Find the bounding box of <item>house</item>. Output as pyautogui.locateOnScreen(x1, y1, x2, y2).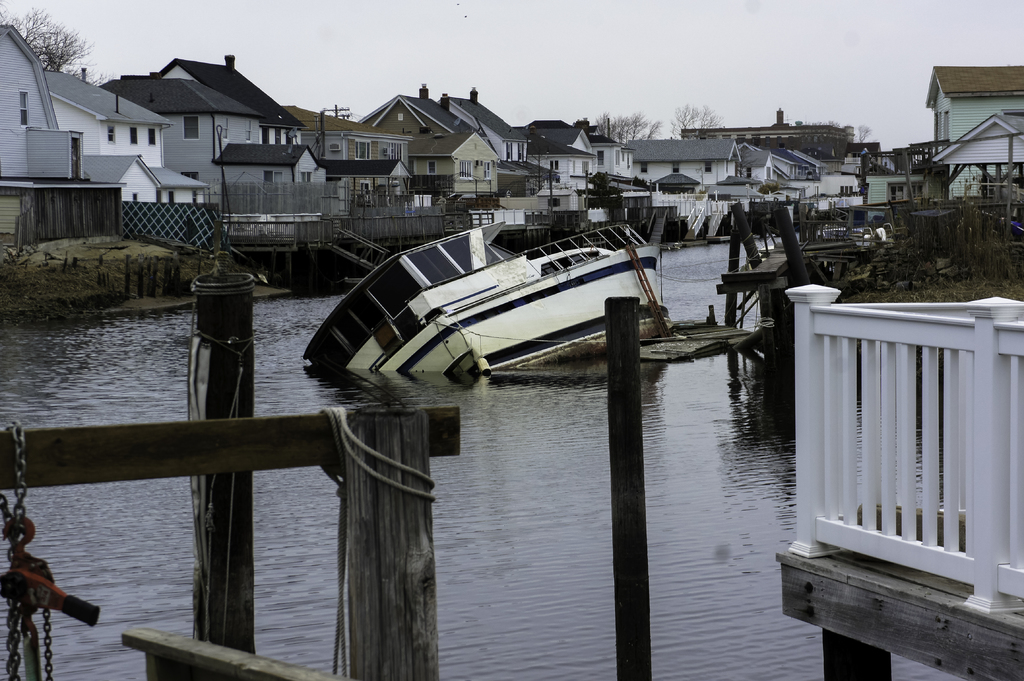
pyautogui.locateOnScreen(362, 83, 500, 209).
